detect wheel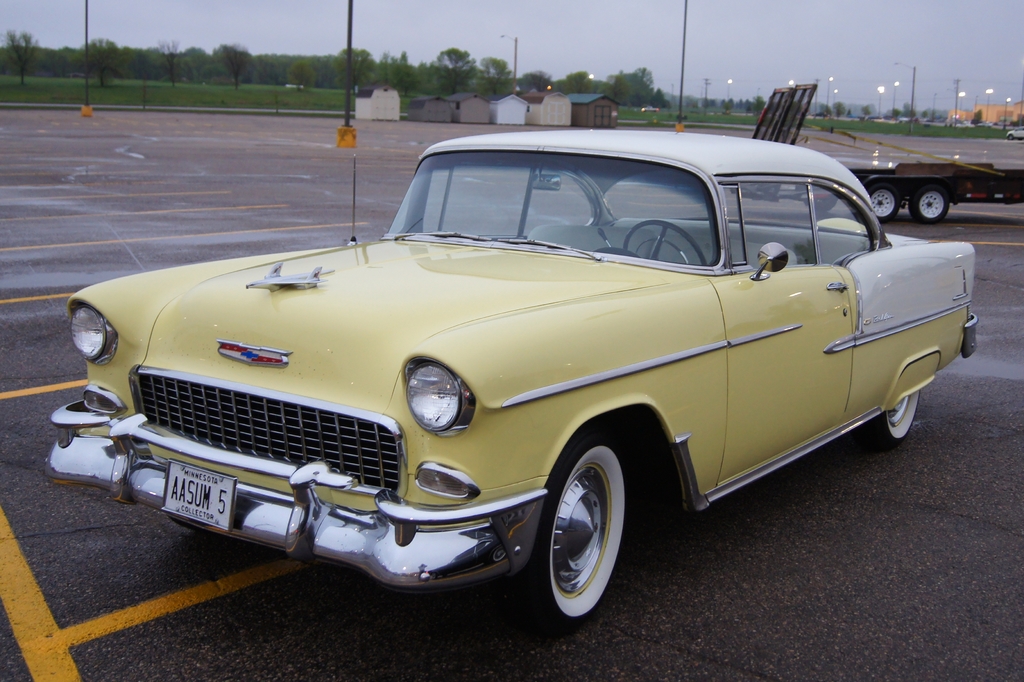
detection(908, 186, 951, 222)
